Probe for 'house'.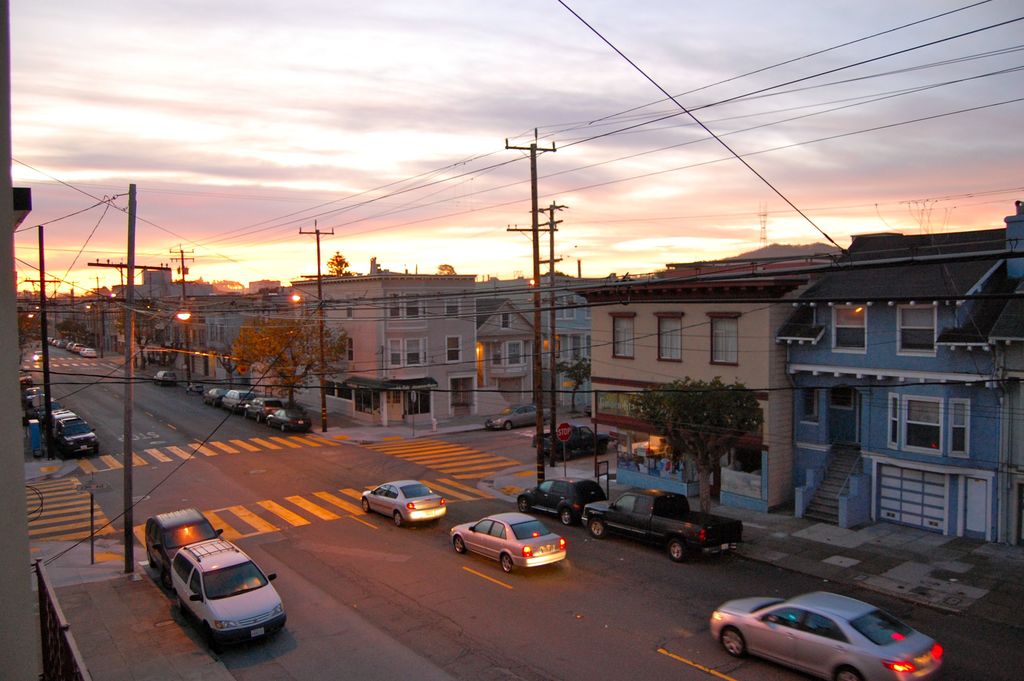
Probe result: {"x1": 119, "y1": 308, "x2": 153, "y2": 363}.
